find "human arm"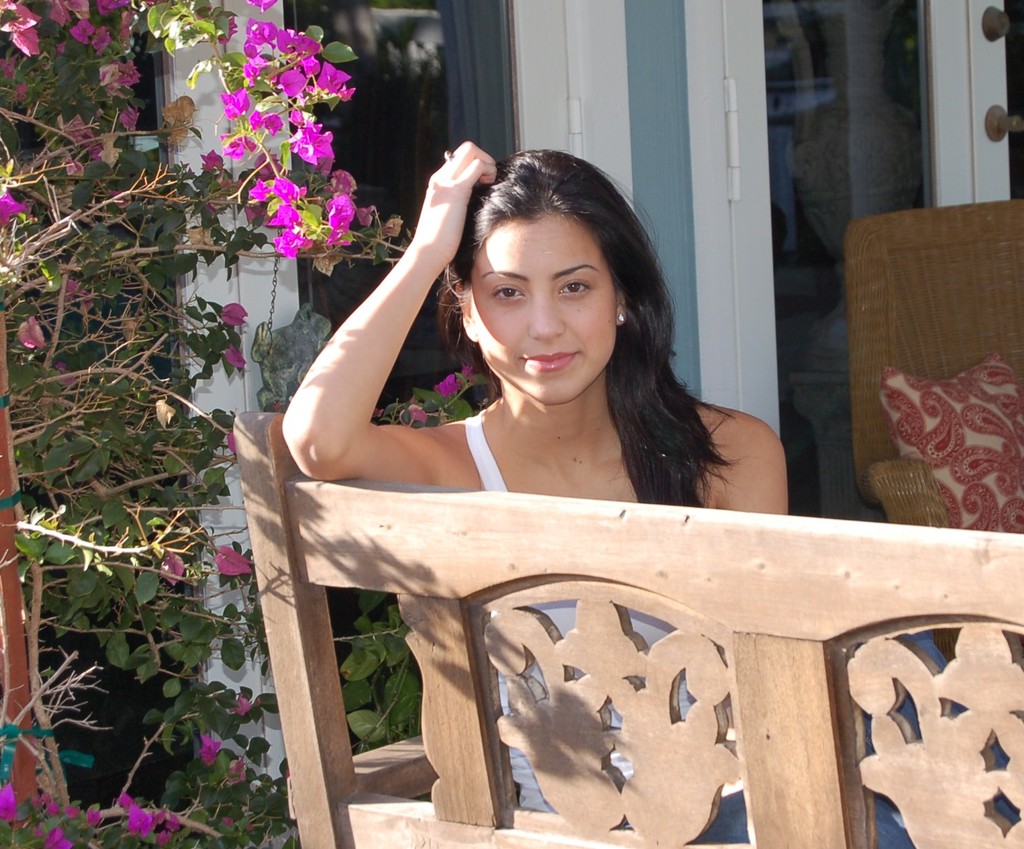
rect(696, 409, 798, 547)
